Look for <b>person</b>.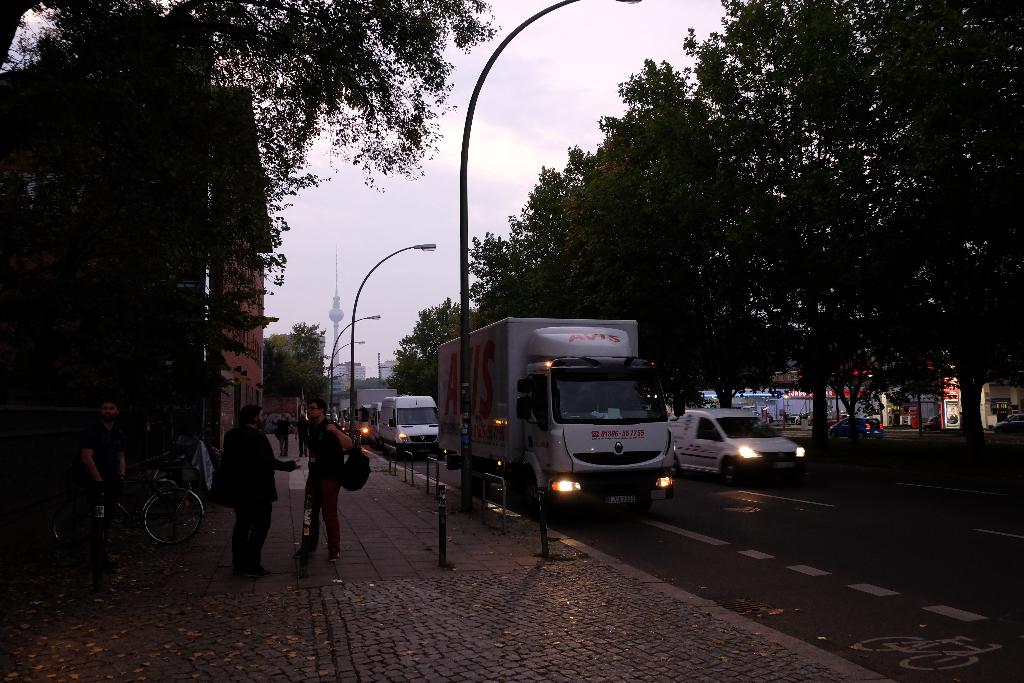
Found: locate(76, 392, 129, 493).
